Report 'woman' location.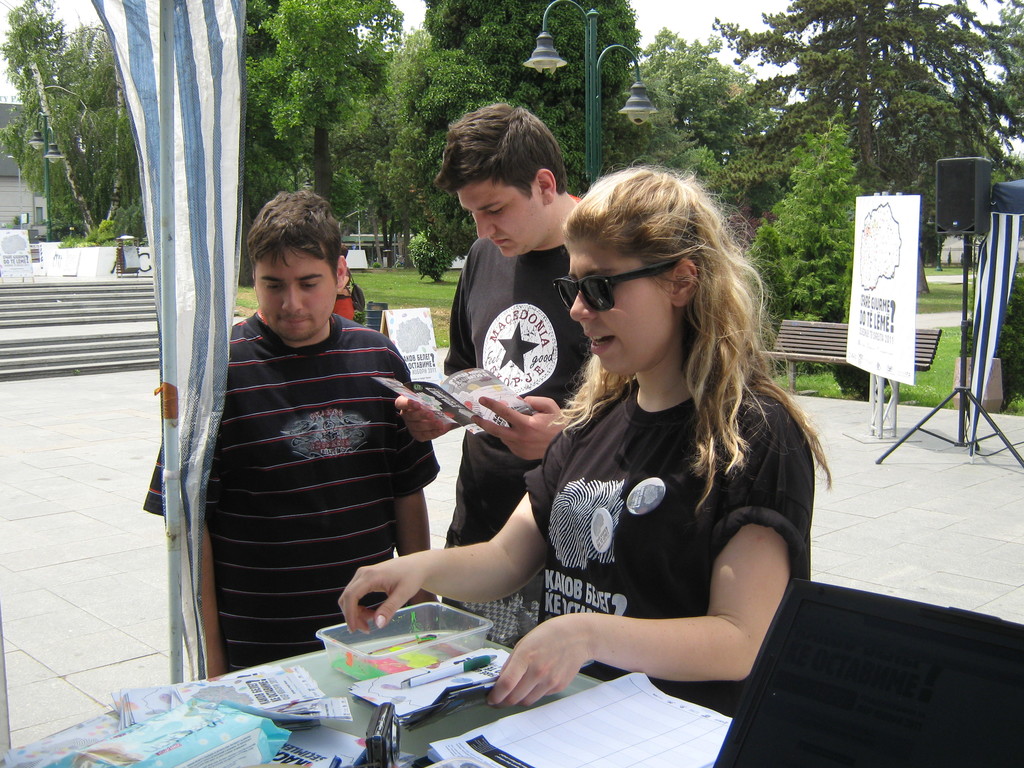
Report: {"left": 500, "top": 178, "right": 836, "bottom": 723}.
